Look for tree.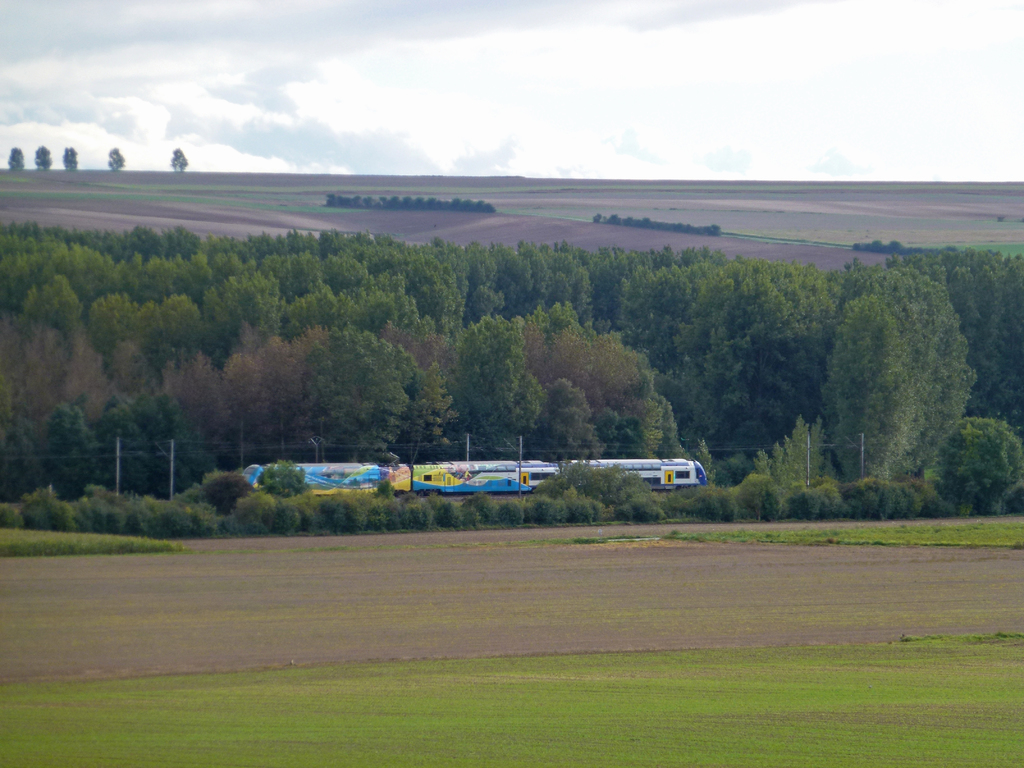
Found: box=[63, 146, 78, 175].
